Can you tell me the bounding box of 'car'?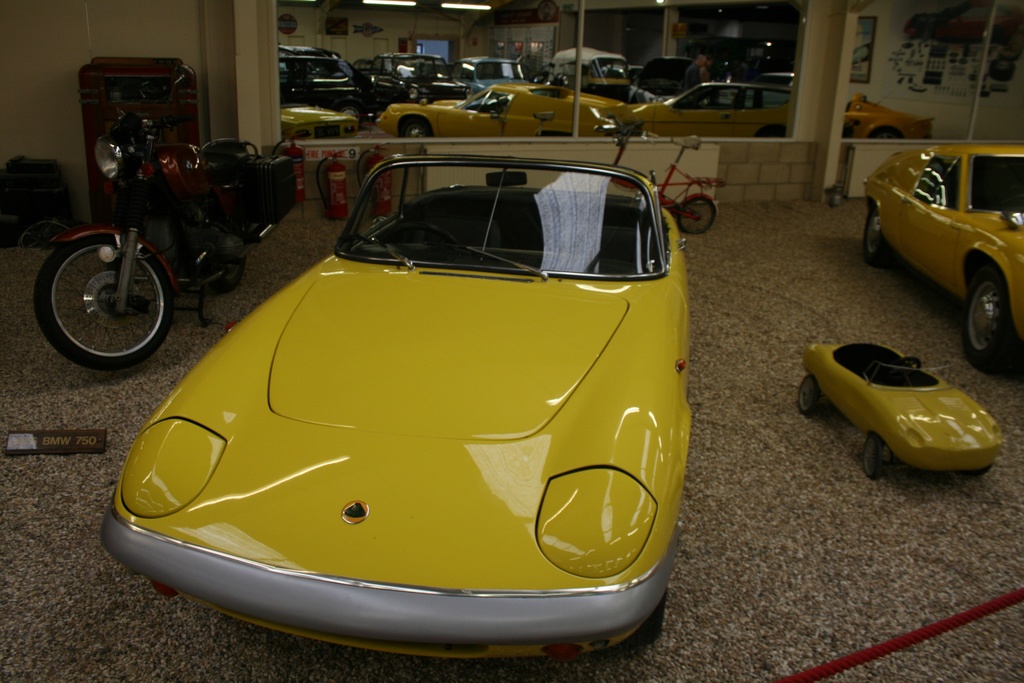
<bbox>752, 72, 793, 86</bbox>.
